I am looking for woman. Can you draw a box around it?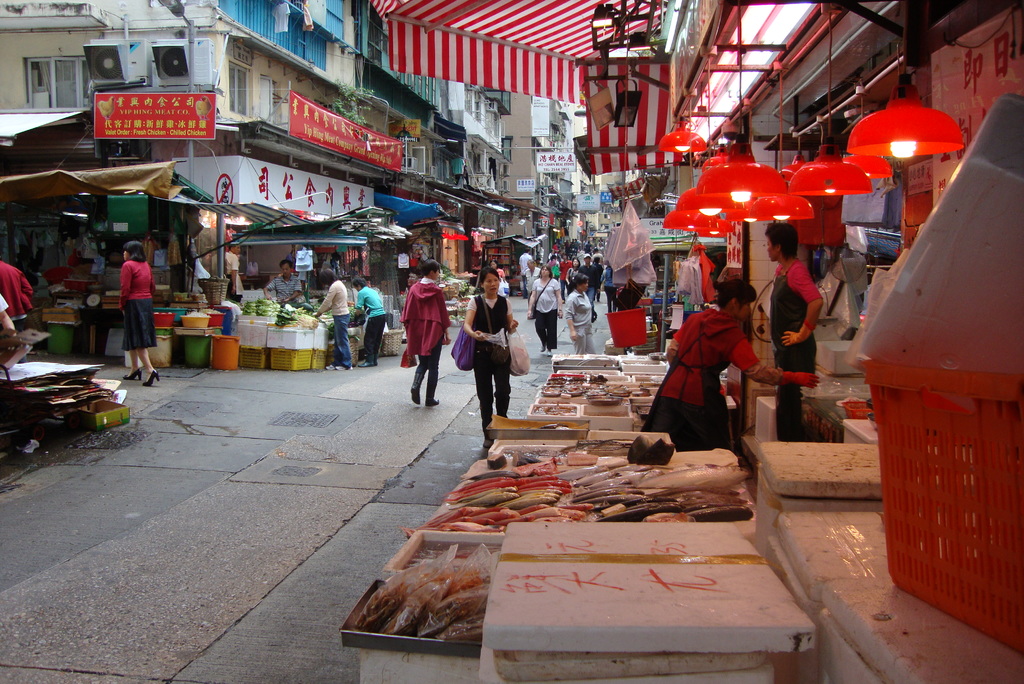
Sure, the bounding box is select_region(351, 277, 389, 369).
